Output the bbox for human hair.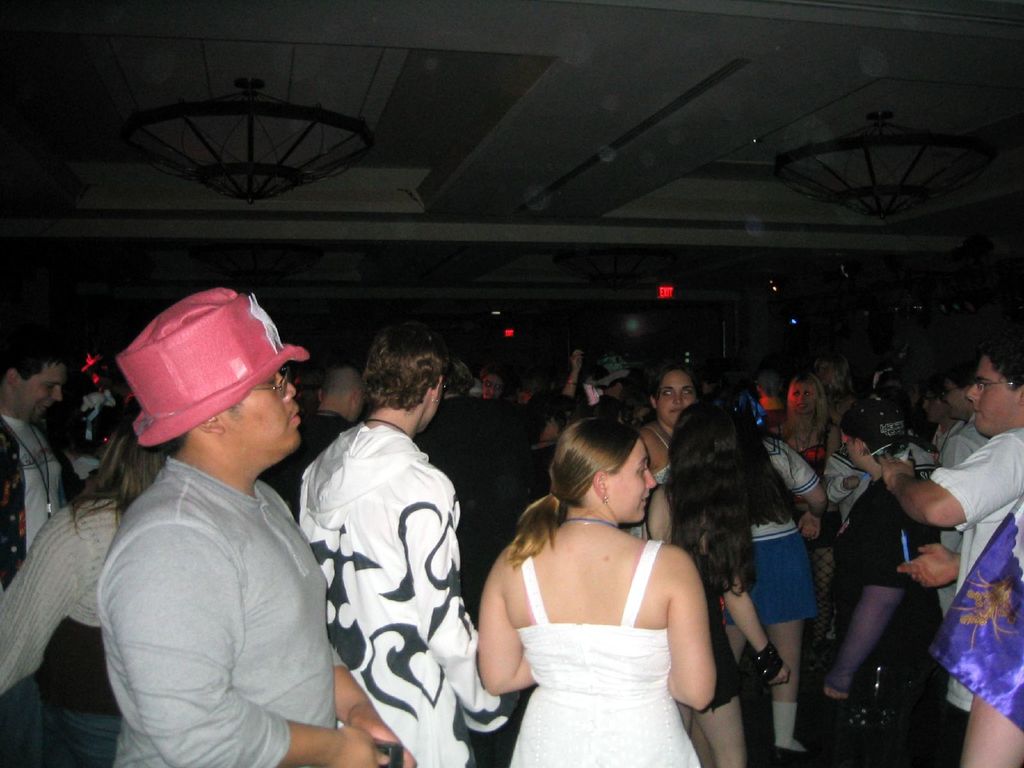
locate(503, 416, 642, 575).
